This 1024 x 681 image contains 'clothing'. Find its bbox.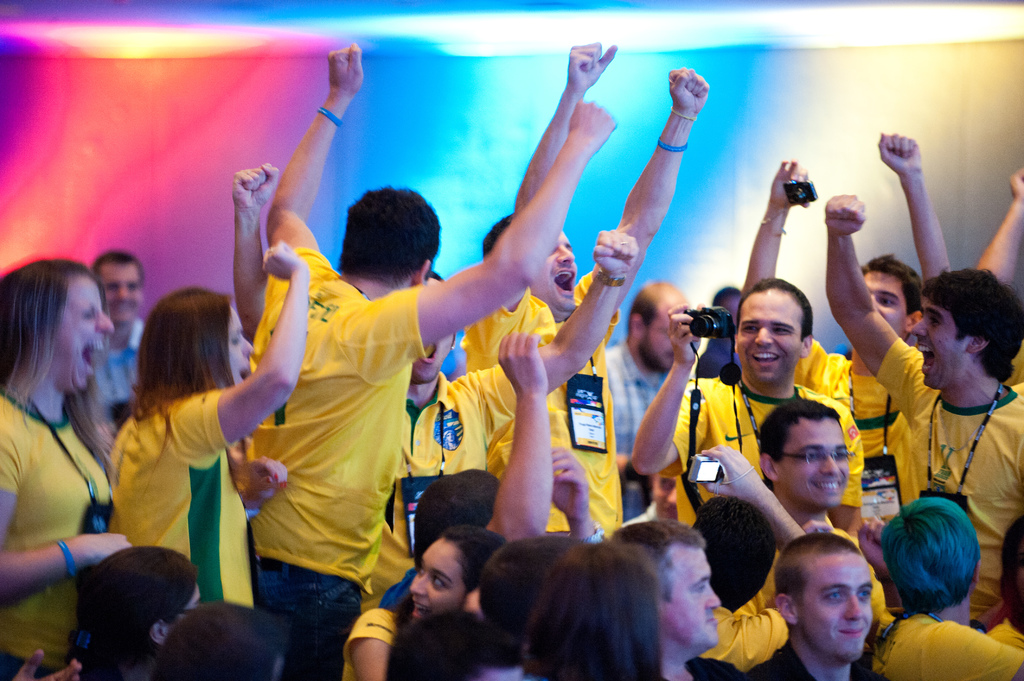
<region>87, 312, 136, 409</region>.
